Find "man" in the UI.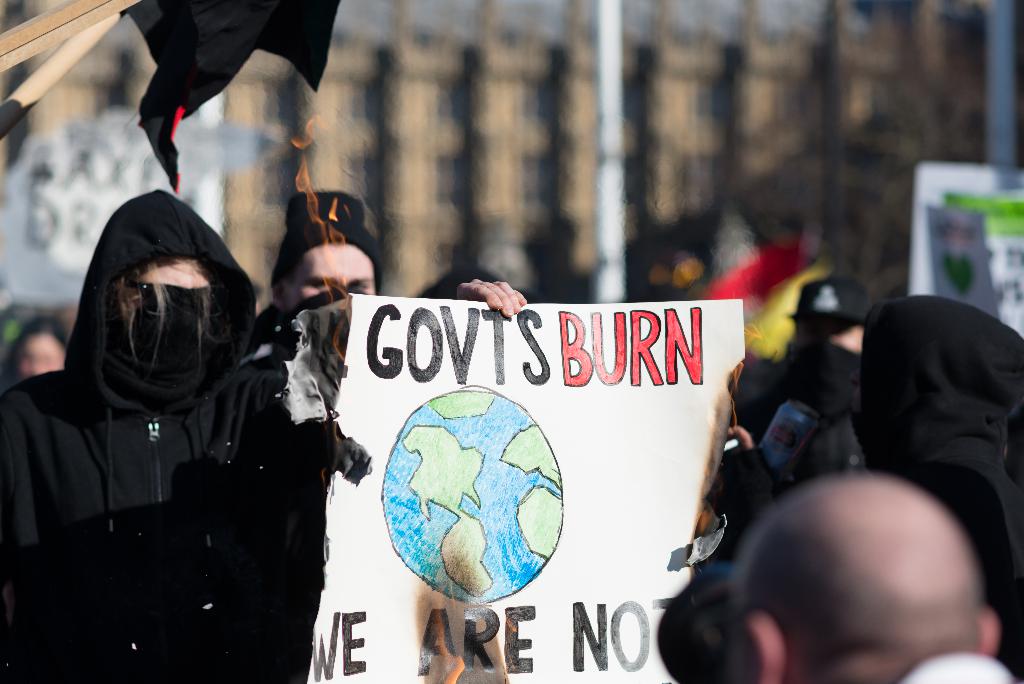
UI element at {"x1": 663, "y1": 423, "x2": 1023, "y2": 683}.
